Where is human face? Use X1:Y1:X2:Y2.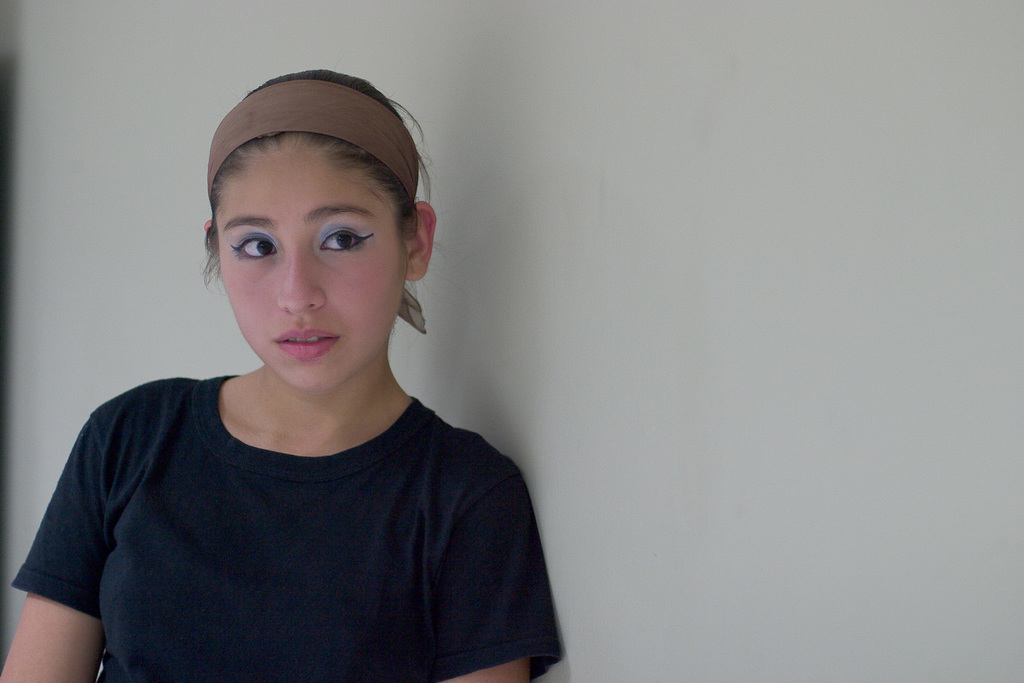
215:144:403:382.
